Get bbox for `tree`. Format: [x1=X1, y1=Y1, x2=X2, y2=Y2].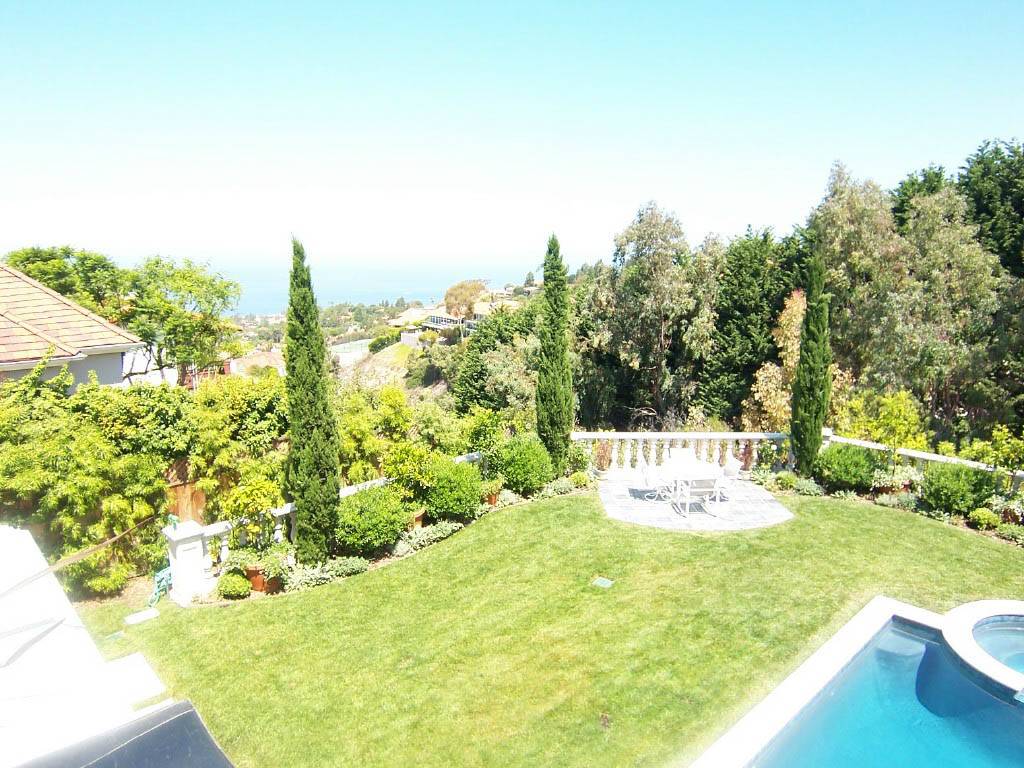
[x1=393, y1=295, x2=407, y2=310].
